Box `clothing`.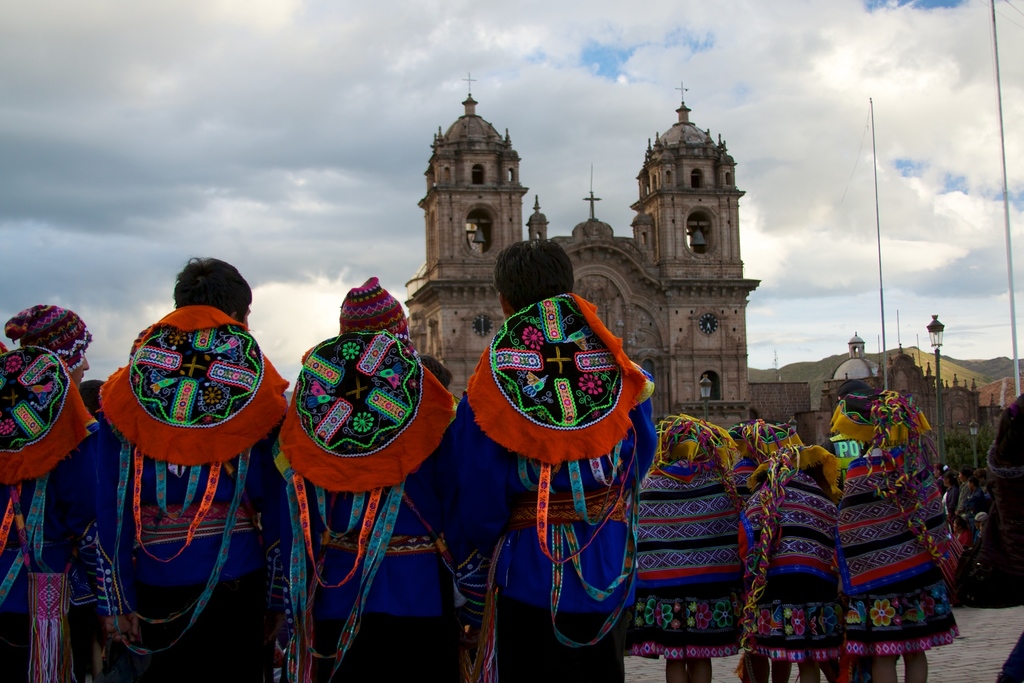
pyautogui.locateOnScreen(636, 450, 743, 657).
